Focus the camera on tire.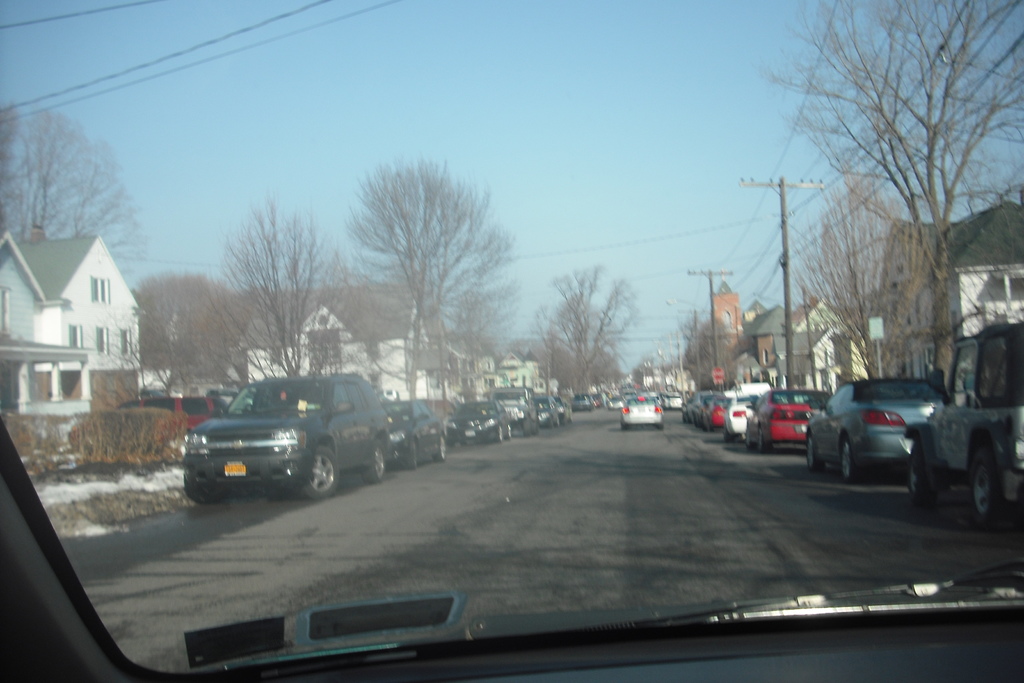
Focus region: box=[967, 448, 1009, 528].
